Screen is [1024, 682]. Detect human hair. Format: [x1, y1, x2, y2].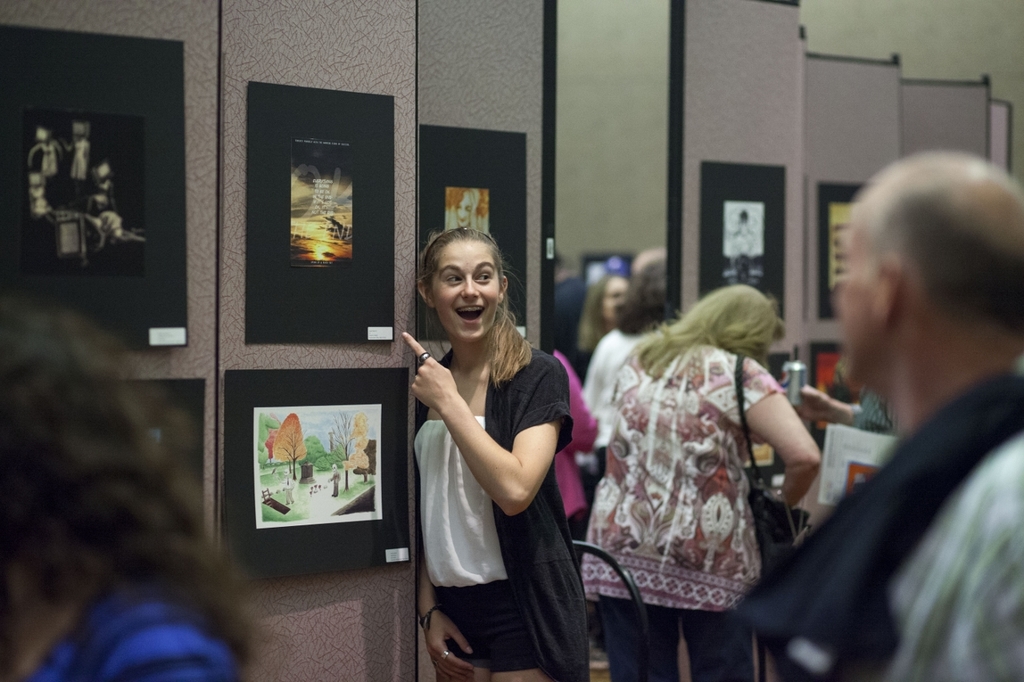
[862, 186, 1023, 343].
